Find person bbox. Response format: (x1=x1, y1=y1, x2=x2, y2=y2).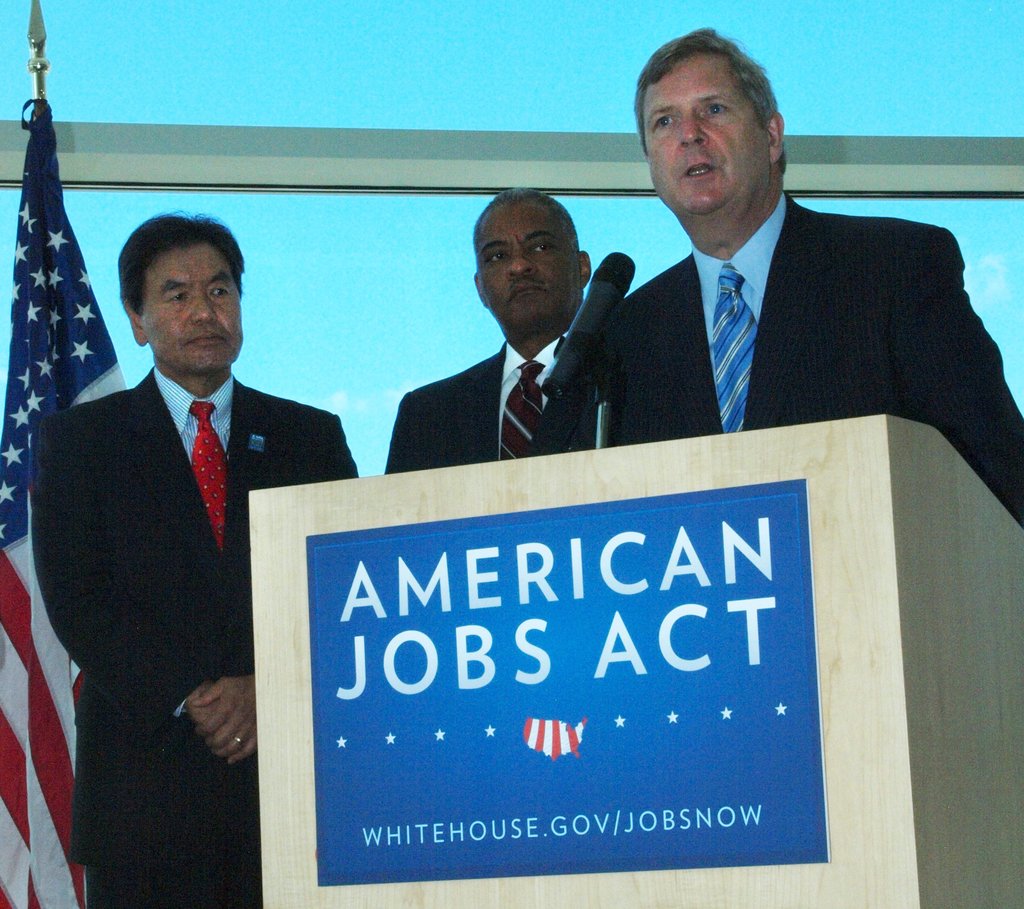
(x1=380, y1=176, x2=597, y2=467).
